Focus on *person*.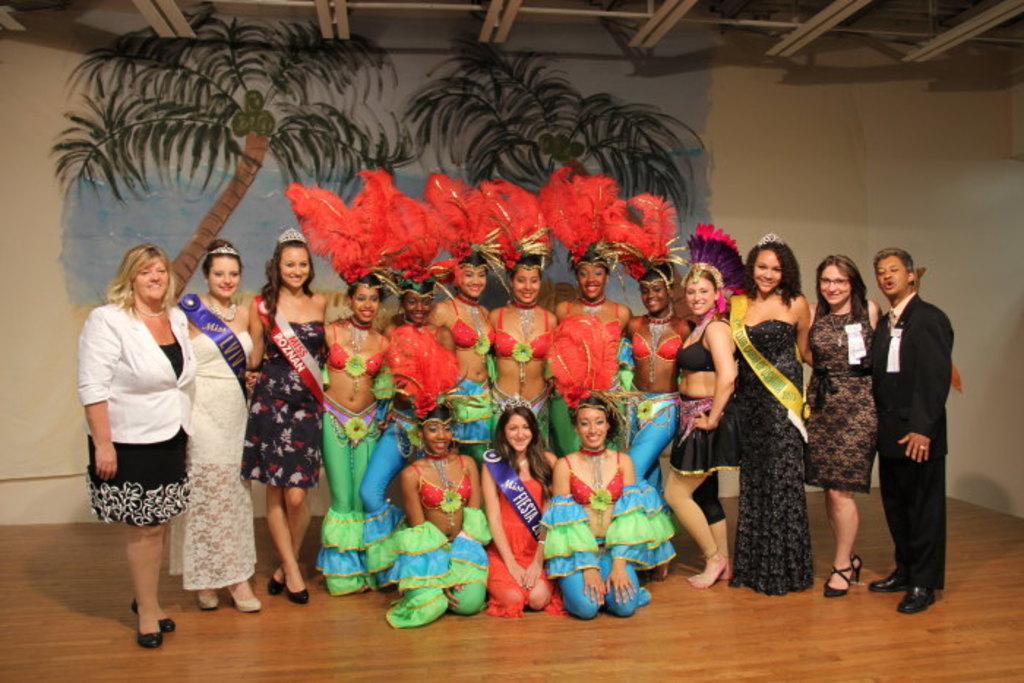
Focused at <region>383, 162, 459, 595</region>.
